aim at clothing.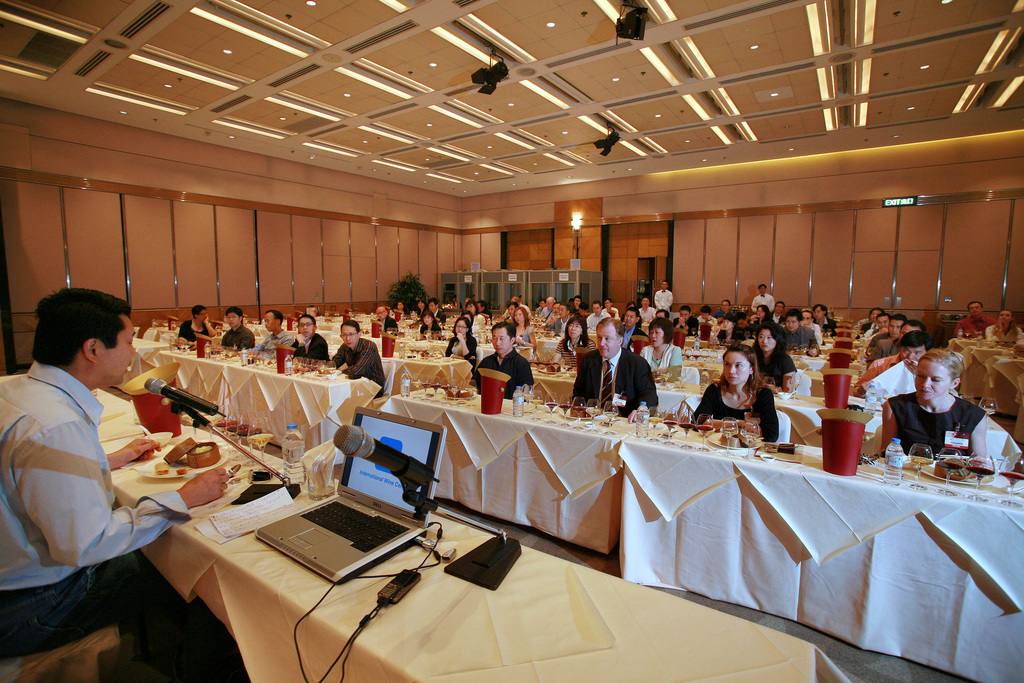
Aimed at (222,324,253,354).
